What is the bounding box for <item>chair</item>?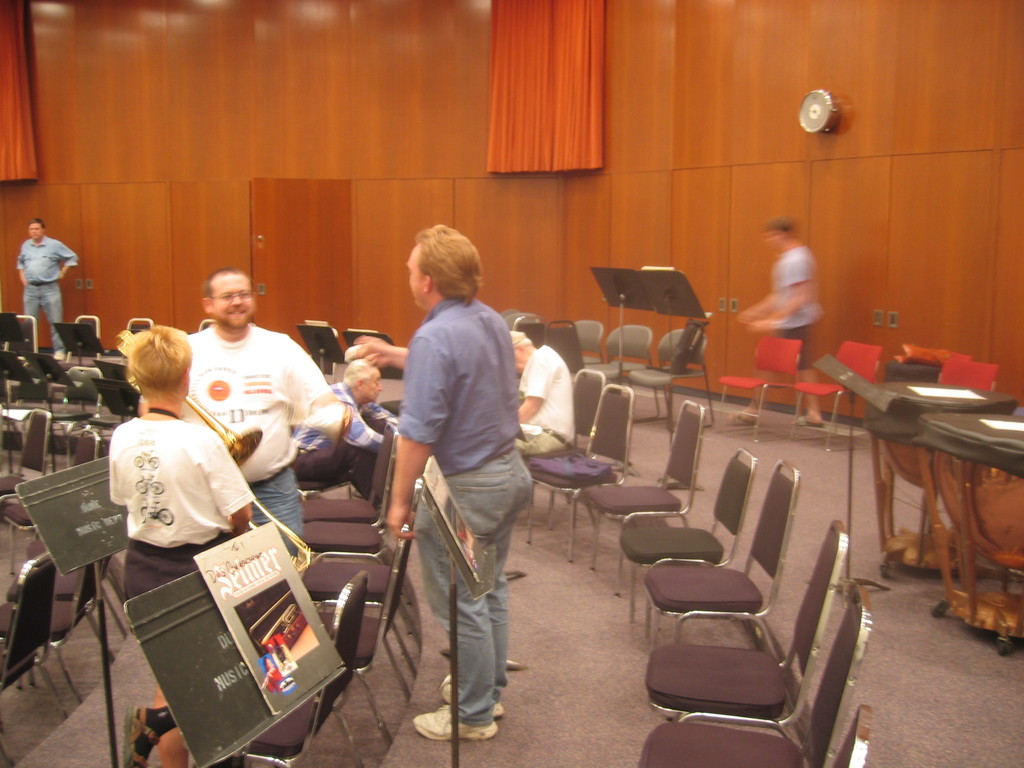
region(589, 400, 698, 593).
